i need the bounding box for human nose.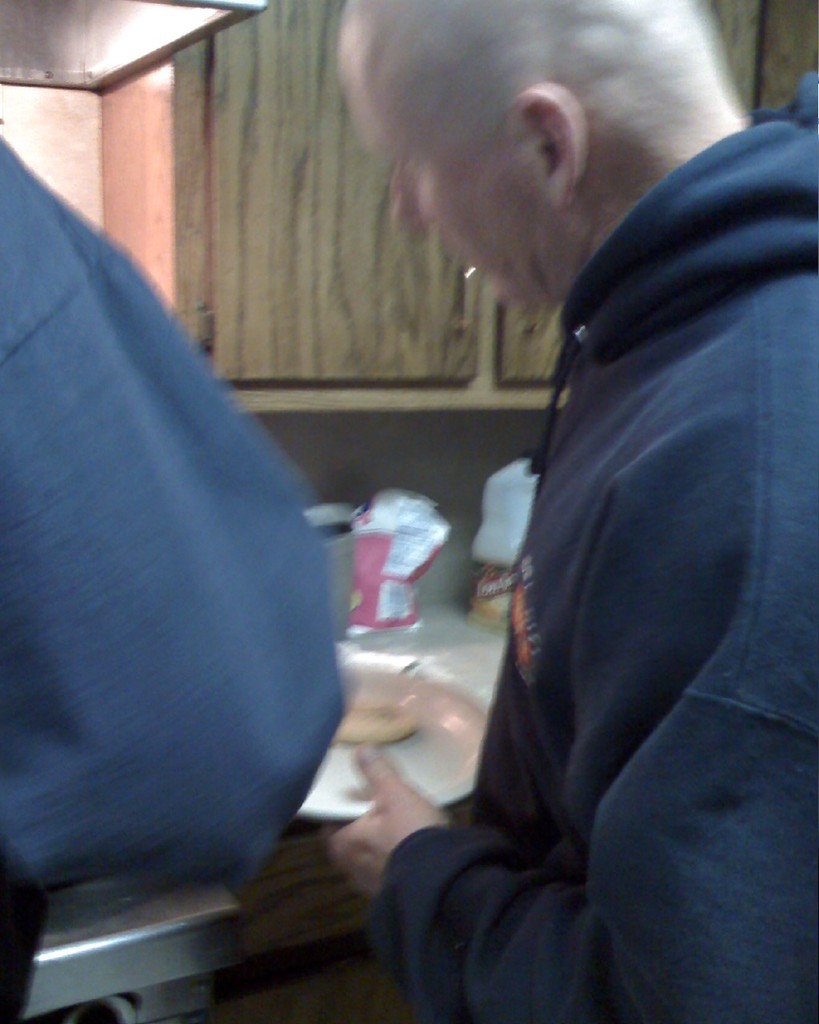
Here it is: x1=390 y1=174 x2=419 y2=234.
